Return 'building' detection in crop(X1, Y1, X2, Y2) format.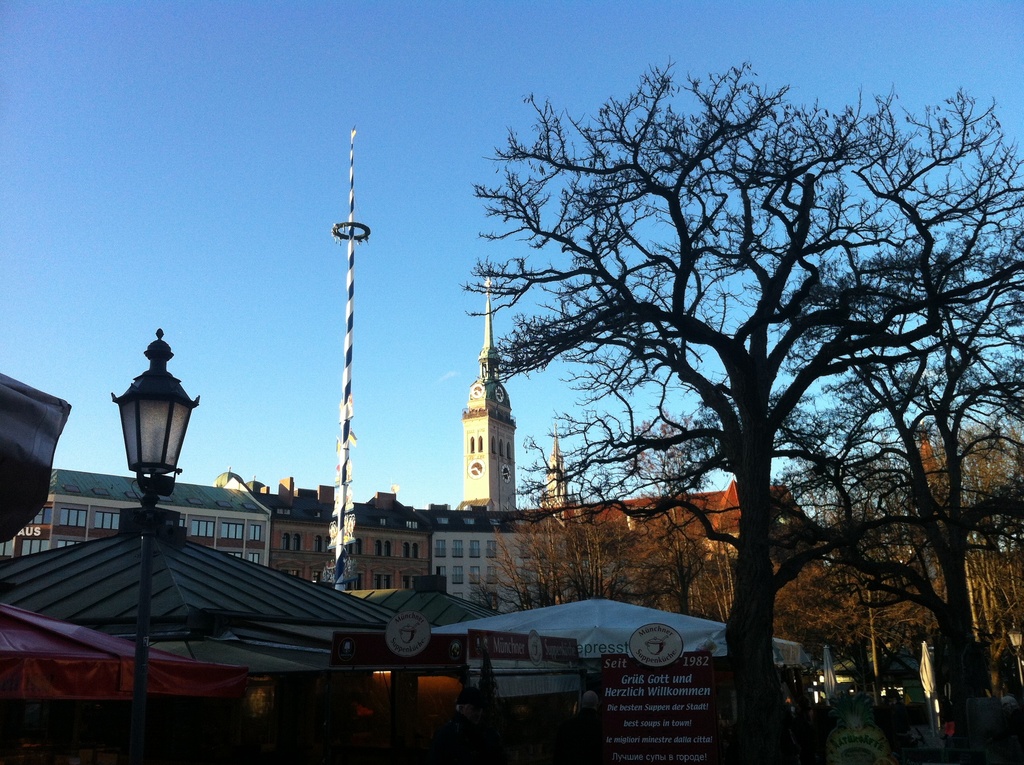
crop(411, 503, 568, 614).
